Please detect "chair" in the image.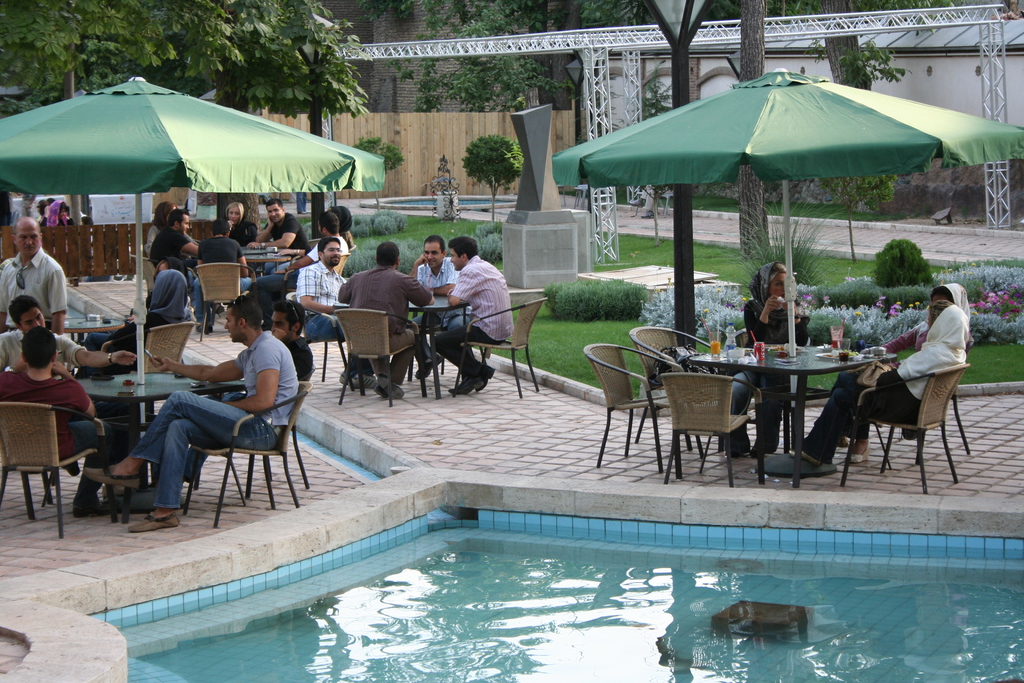
rect(283, 252, 346, 282).
